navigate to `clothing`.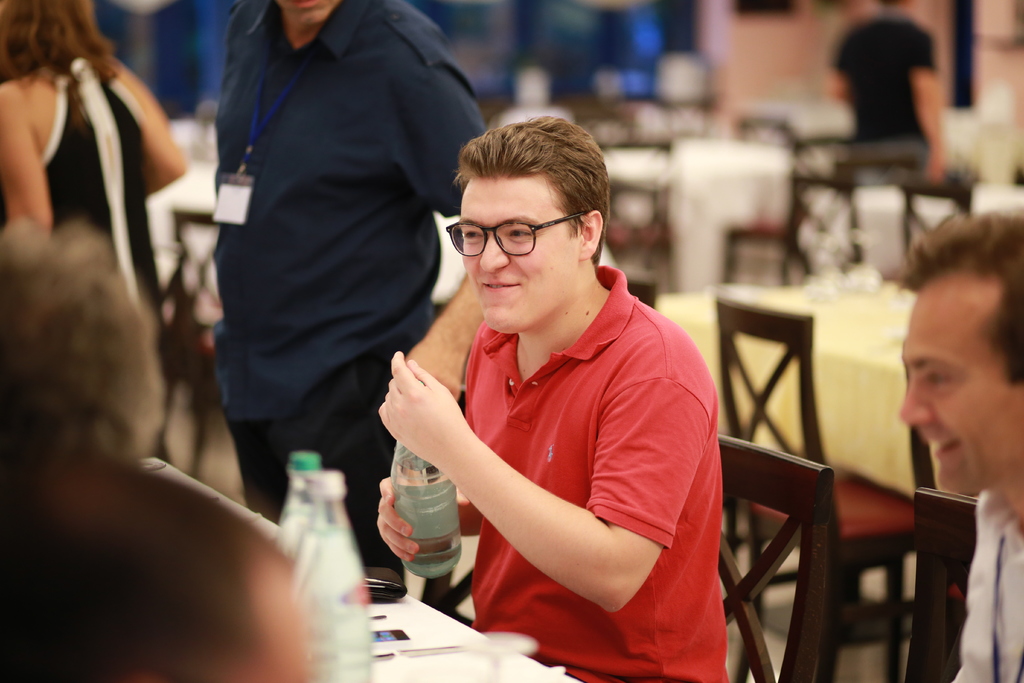
Navigation target: [x1=831, y1=15, x2=941, y2=151].
